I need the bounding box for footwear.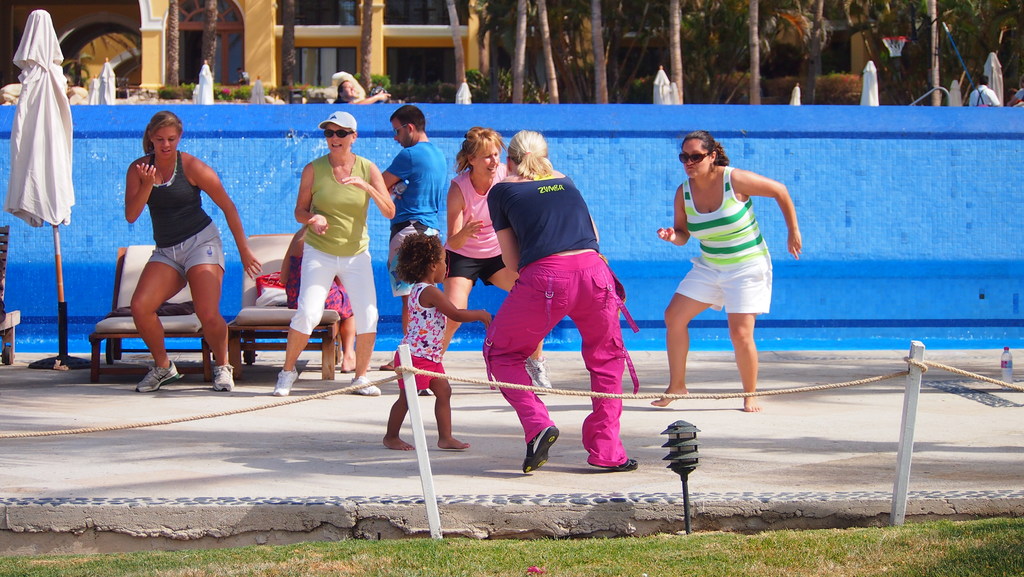
Here it is: (x1=520, y1=349, x2=548, y2=395).
